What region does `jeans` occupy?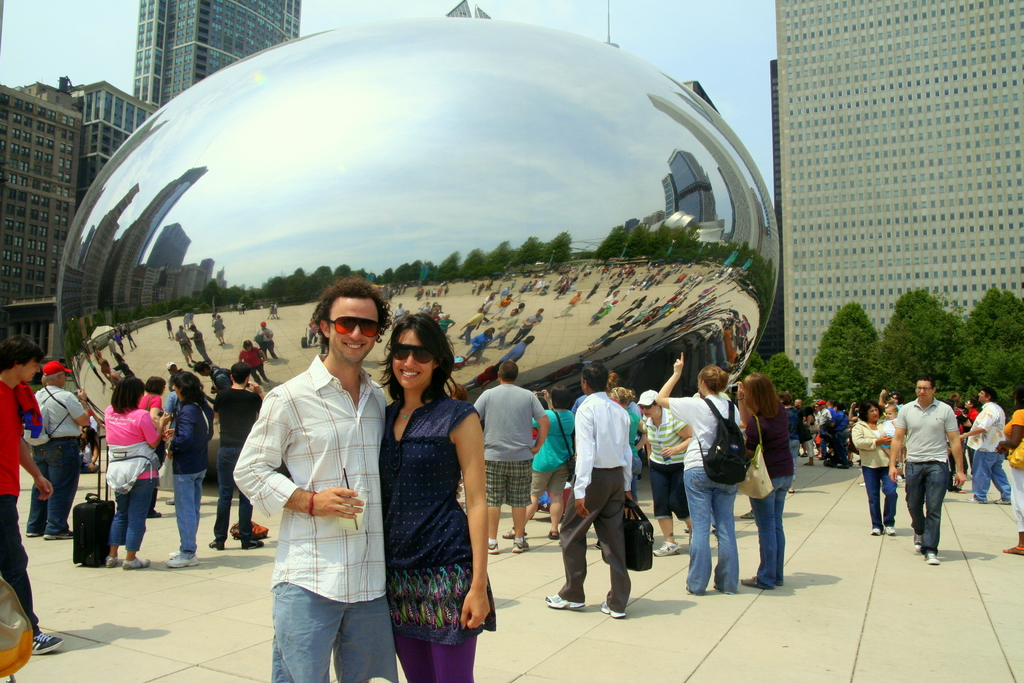
BBox(682, 467, 740, 596).
